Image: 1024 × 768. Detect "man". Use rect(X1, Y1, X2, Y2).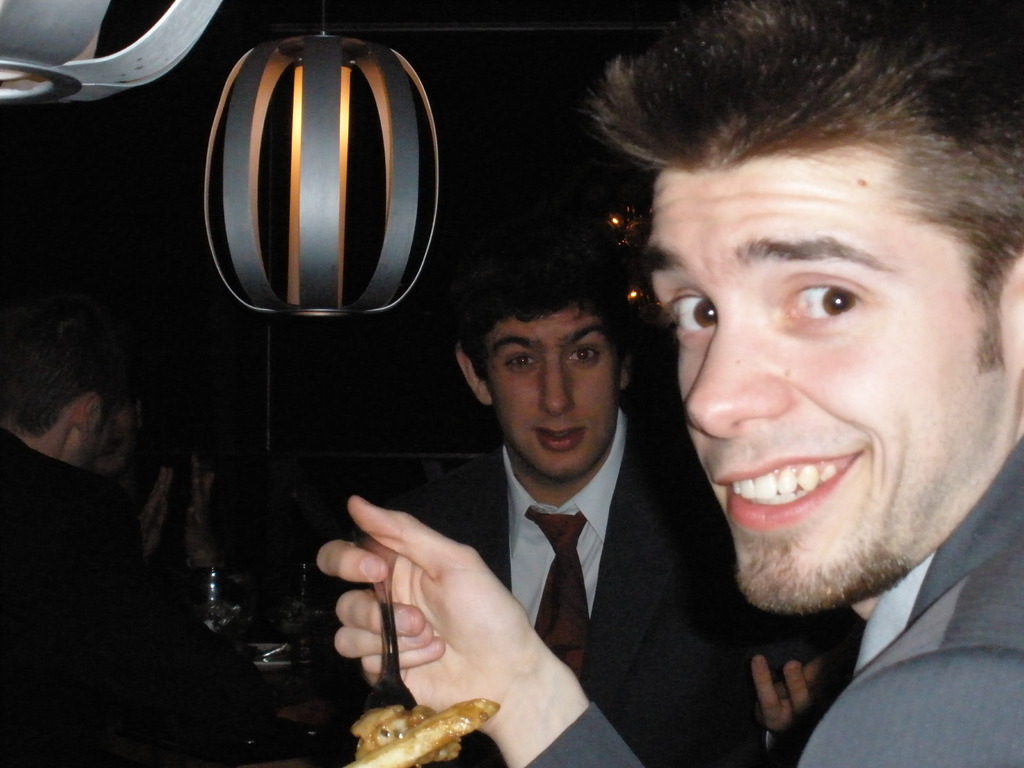
rect(307, 0, 1023, 767).
